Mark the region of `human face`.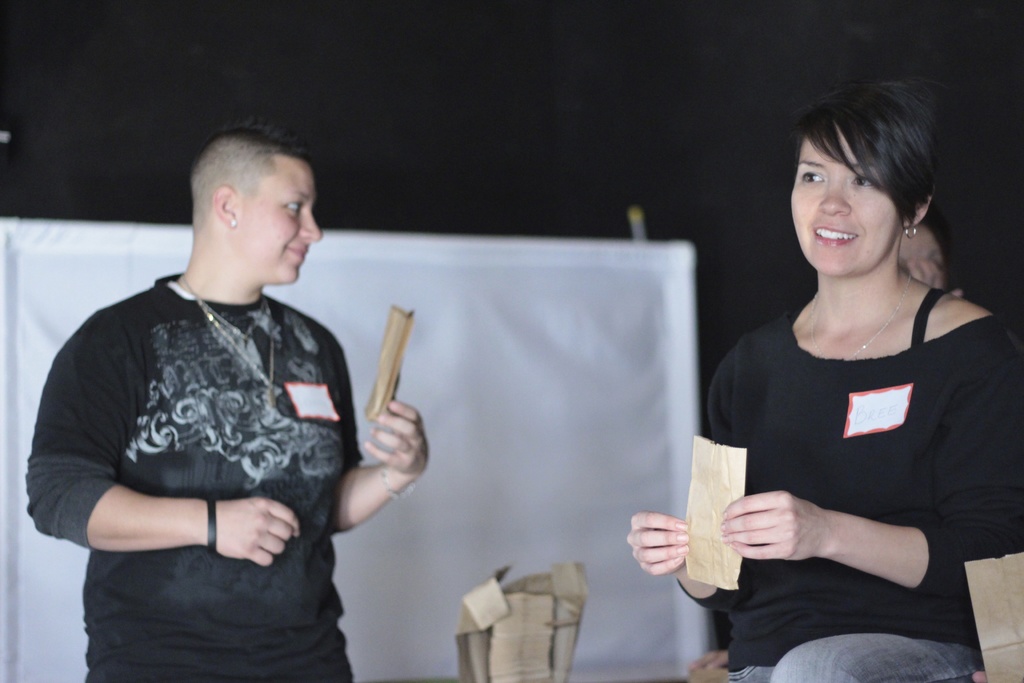
Region: x1=897, y1=226, x2=947, y2=290.
